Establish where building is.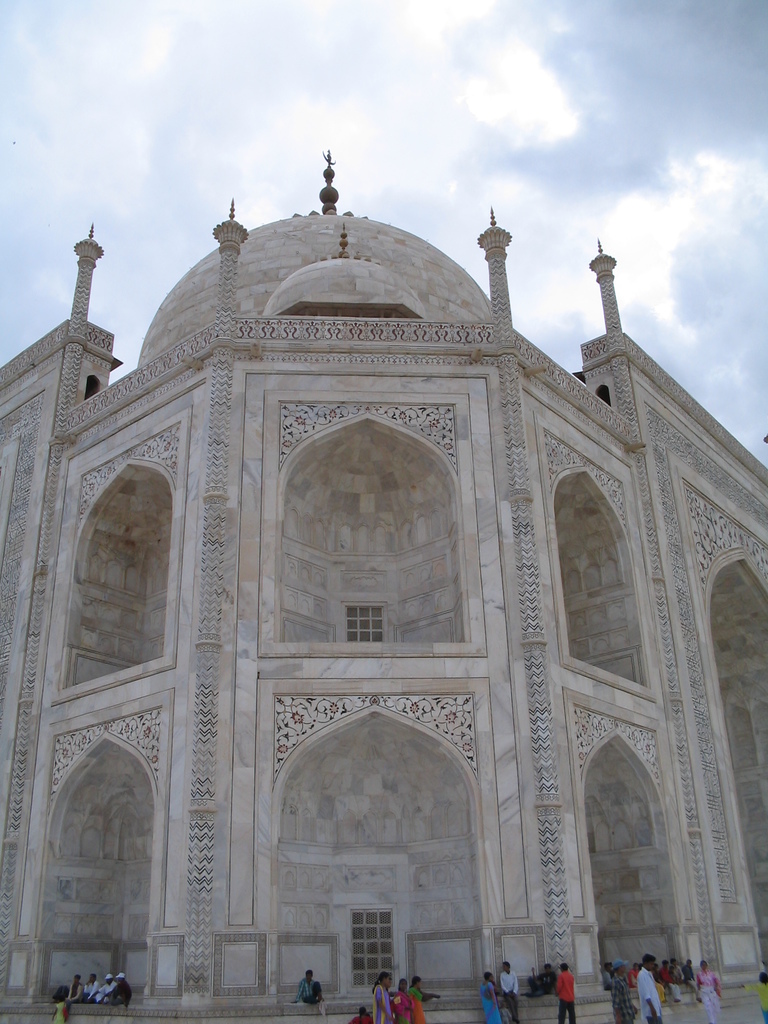
Established at 0,148,767,1023.
